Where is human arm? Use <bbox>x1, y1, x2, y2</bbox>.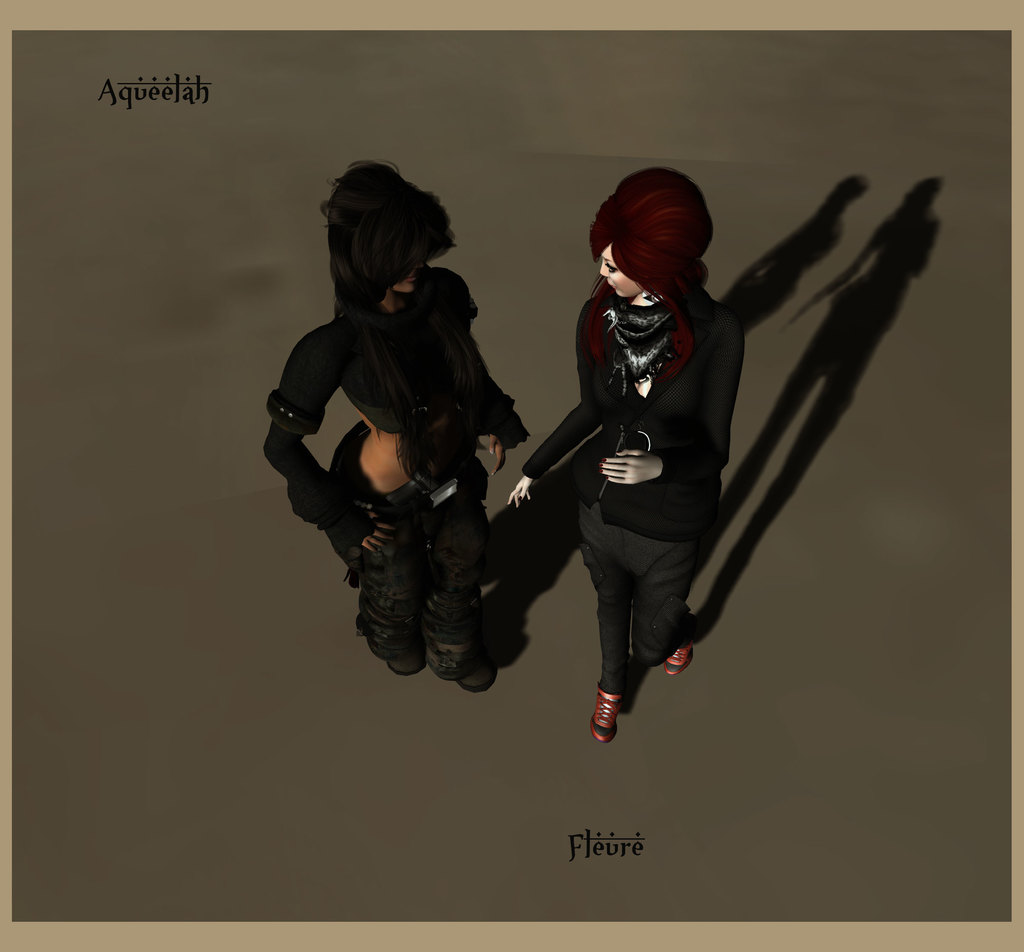
<bbox>499, 404, 598, 508</bbox>.
